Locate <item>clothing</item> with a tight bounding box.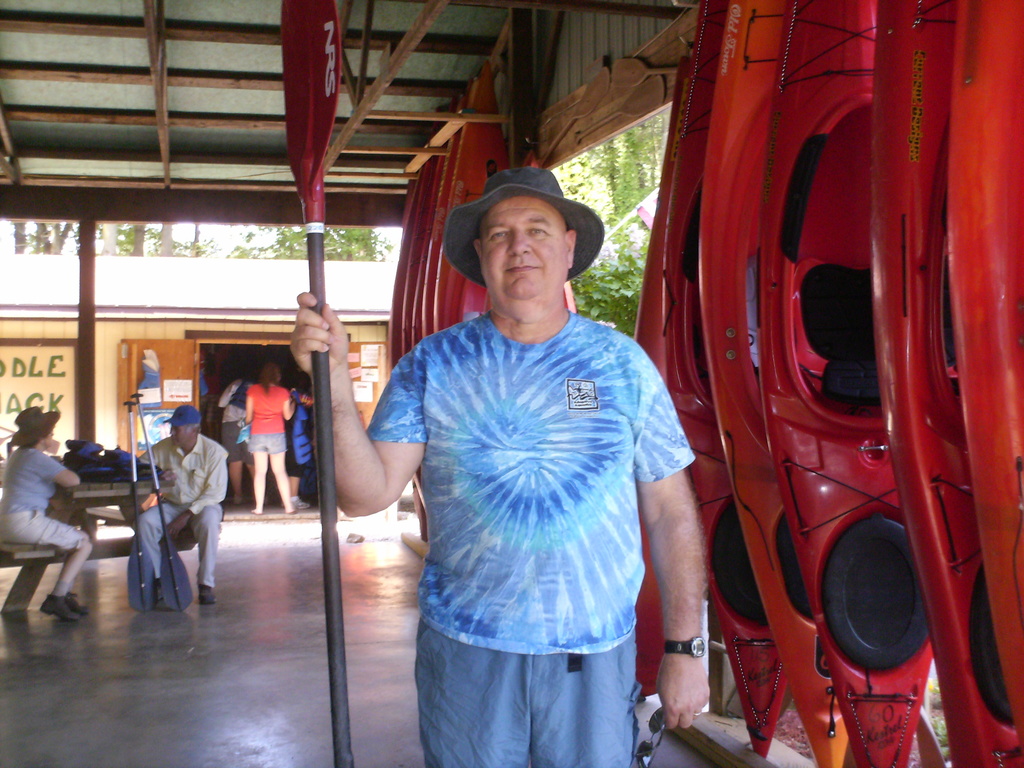
left=220, top=383, right=253, bottom=467.
